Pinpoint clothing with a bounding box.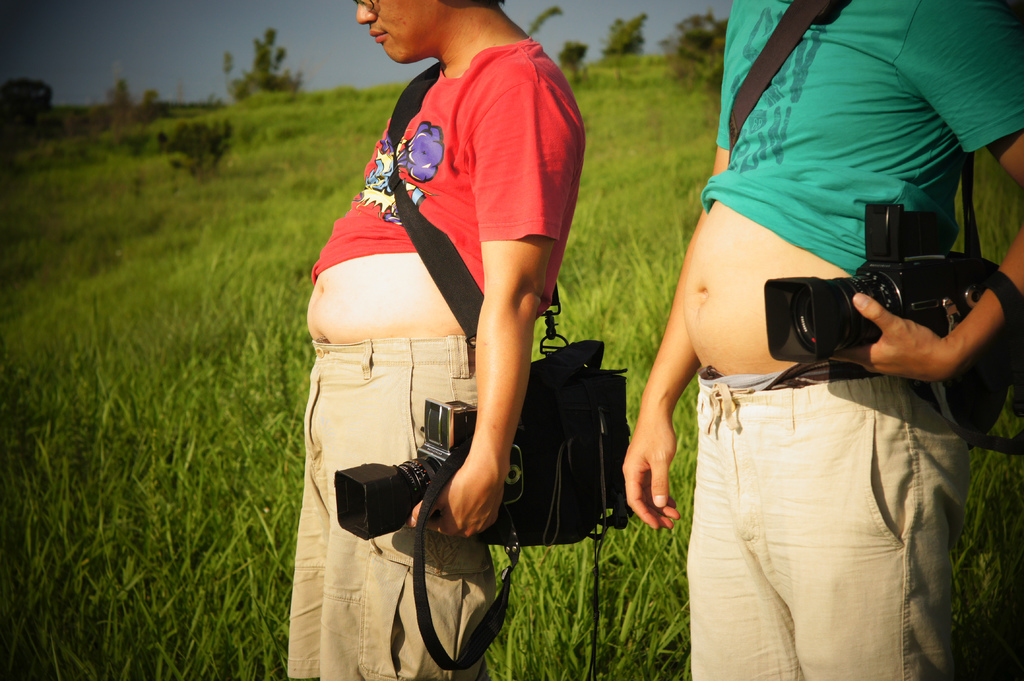
306,33,586,677.
